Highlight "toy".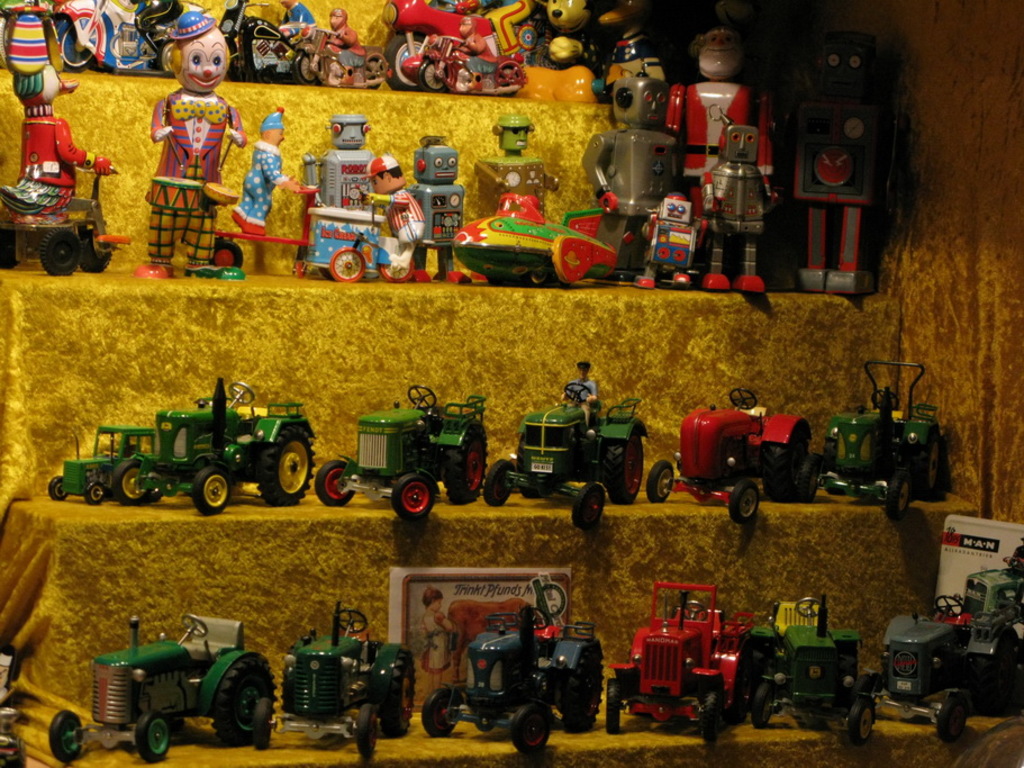
Highlighted region: (832,588,1023,742).
